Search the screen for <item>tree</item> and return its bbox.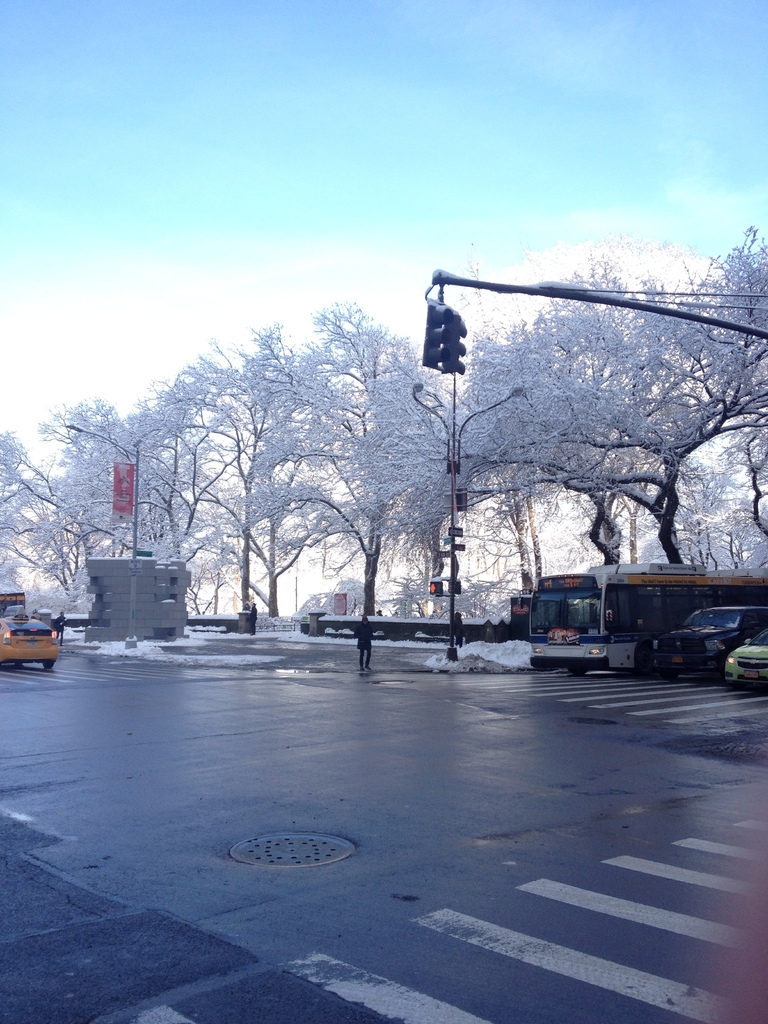
Found: <bbox>450, 266, 570, 616</bbox>.
